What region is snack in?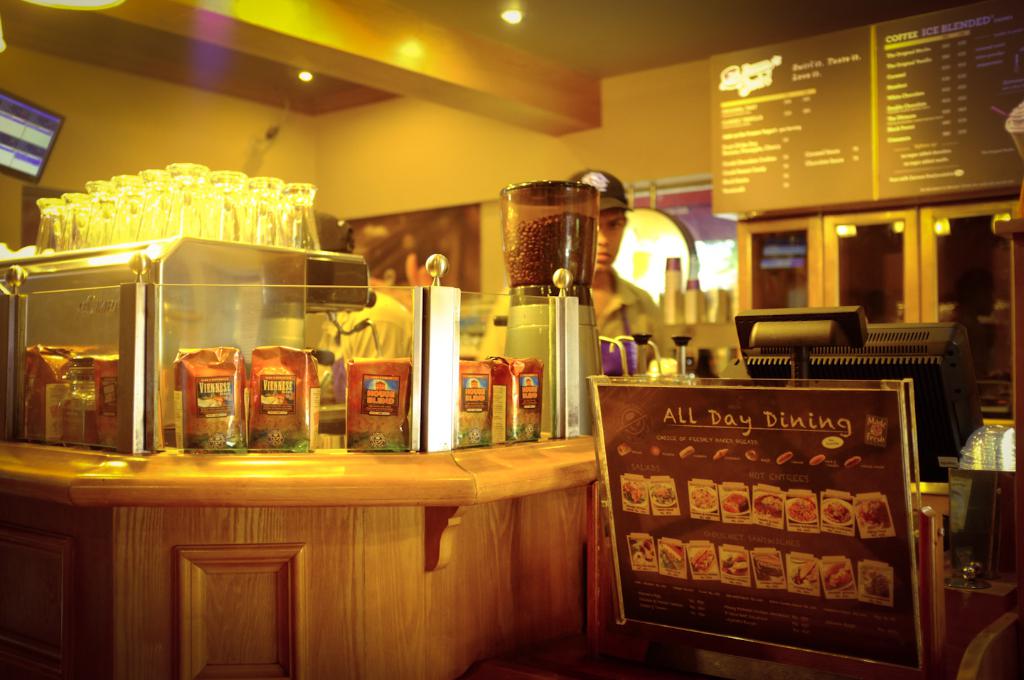
724/494/747/512.
